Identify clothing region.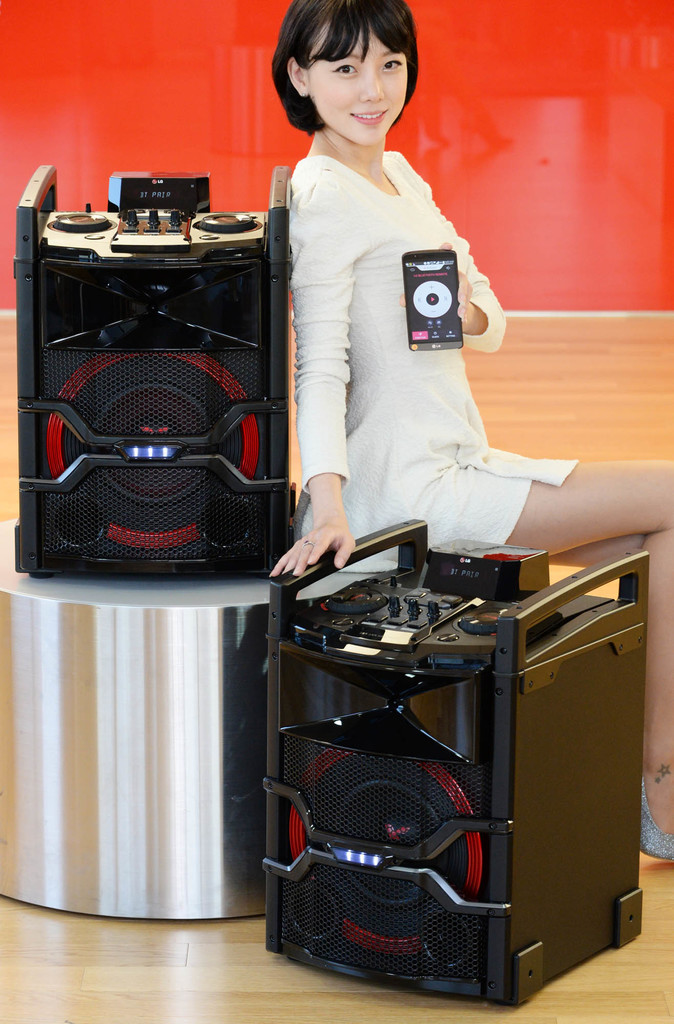
Region: 243,132,535,566.
